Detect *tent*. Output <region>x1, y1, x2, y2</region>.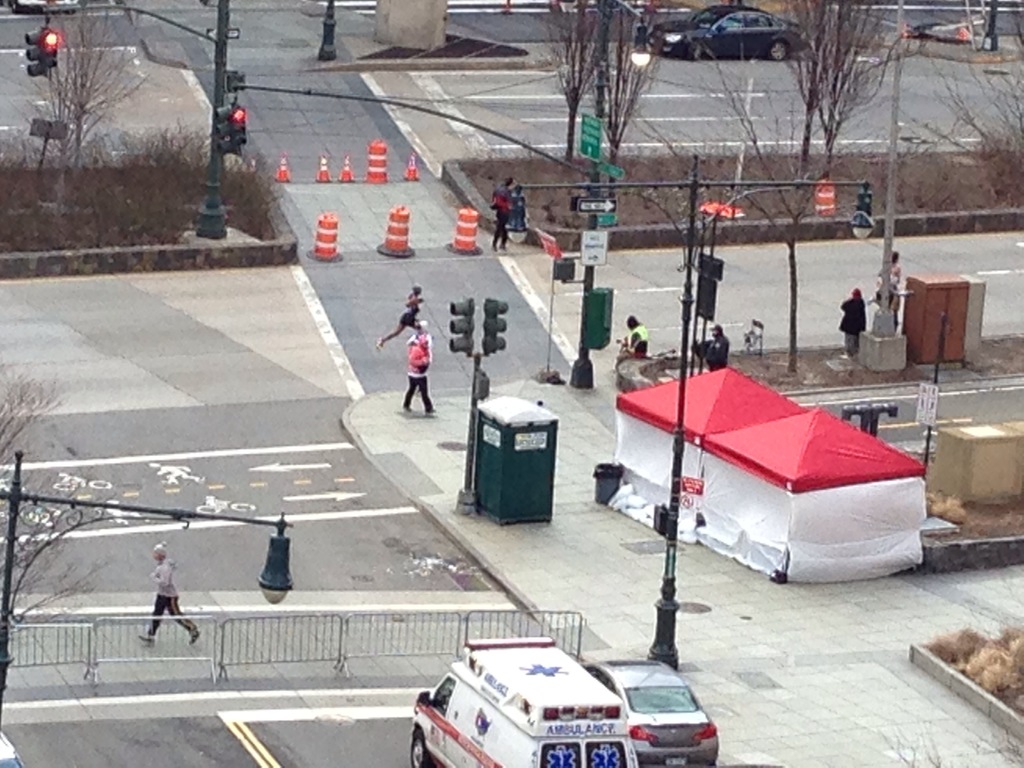
<region>611, 348, 940, 592</region>.
